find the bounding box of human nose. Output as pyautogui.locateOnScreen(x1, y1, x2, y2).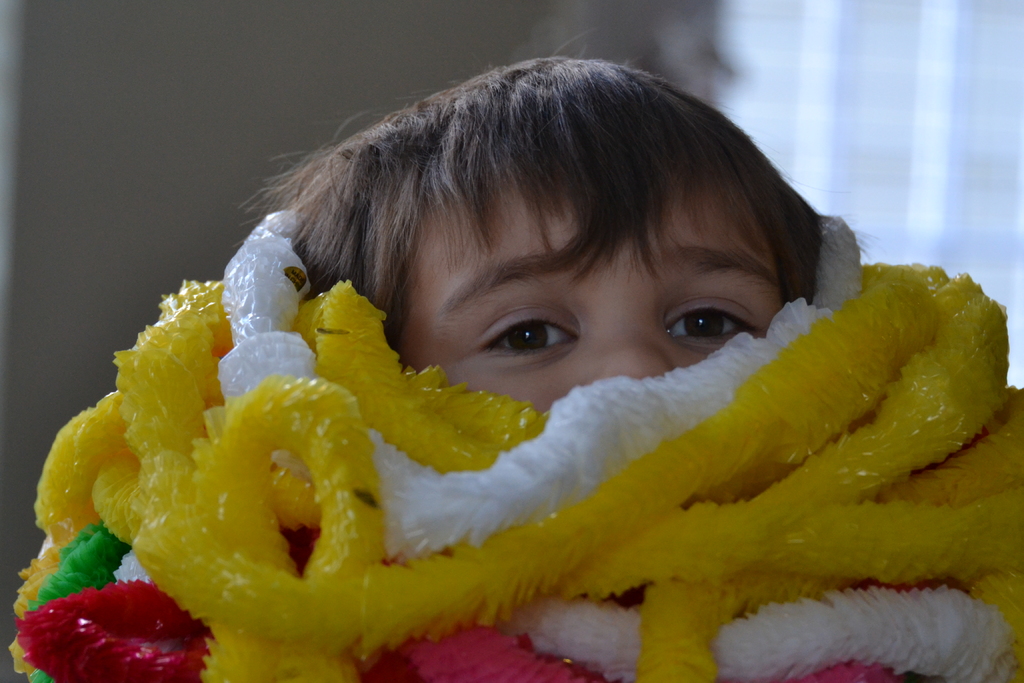
pyautogui.locateOnScreen(586, 335, 671, 379).
